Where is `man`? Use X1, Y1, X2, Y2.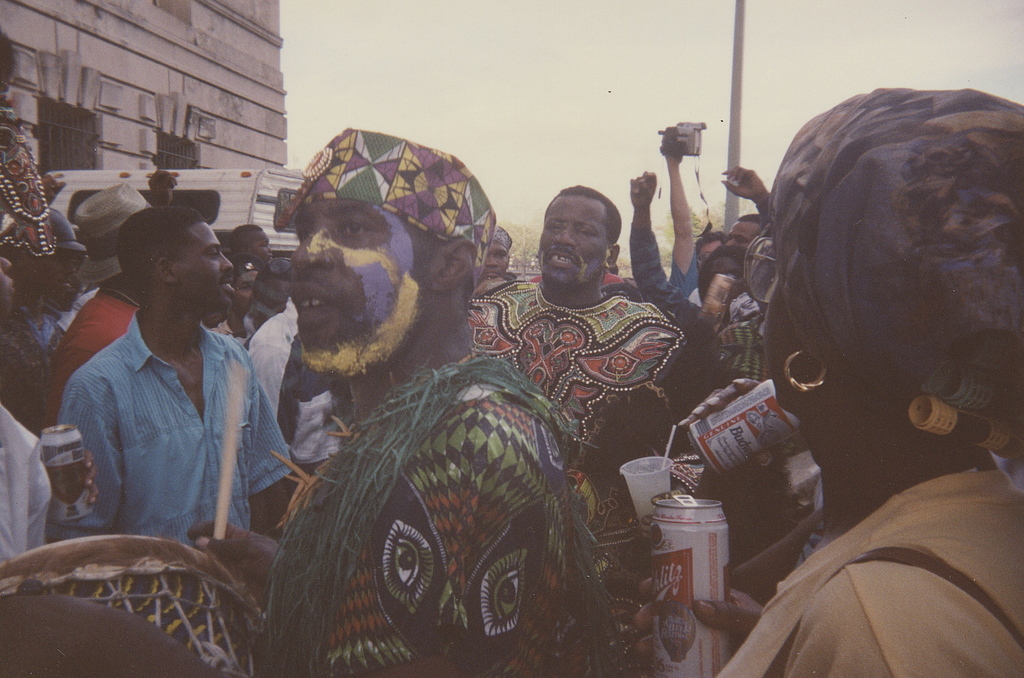
62, 187, 147, 388.
